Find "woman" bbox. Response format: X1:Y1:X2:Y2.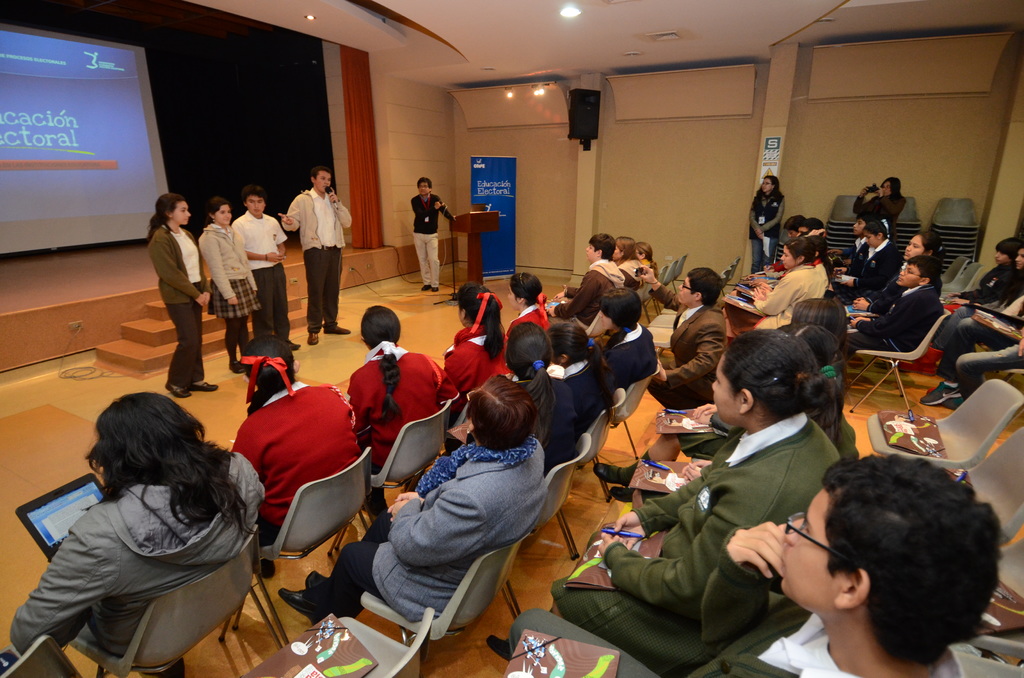
635:241:659:278.
